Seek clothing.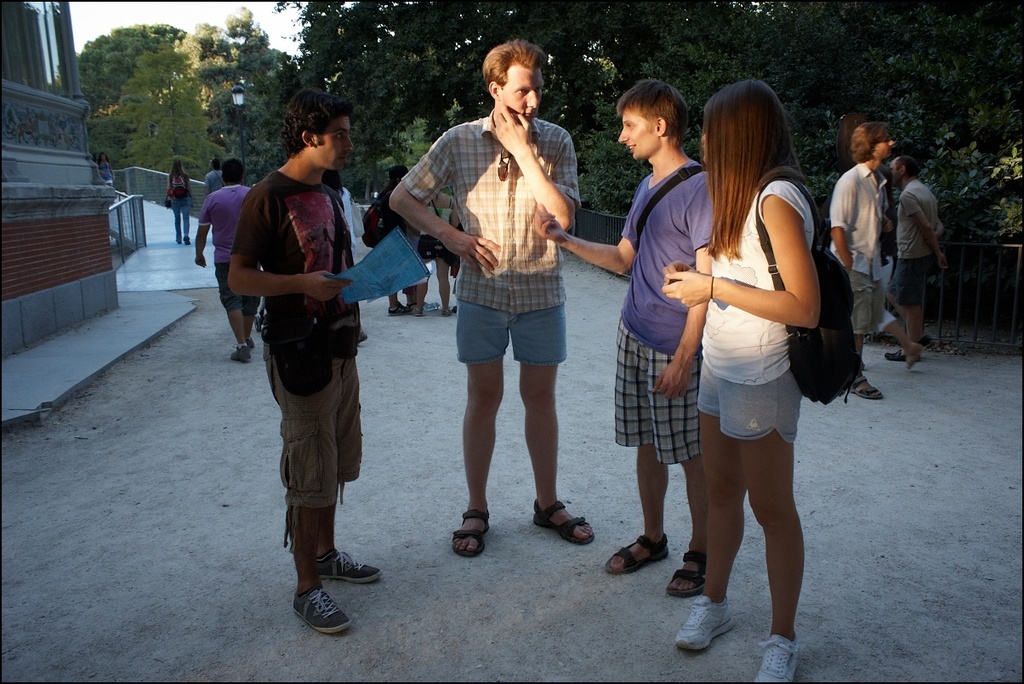
box=[897, 183, 938, 302].
